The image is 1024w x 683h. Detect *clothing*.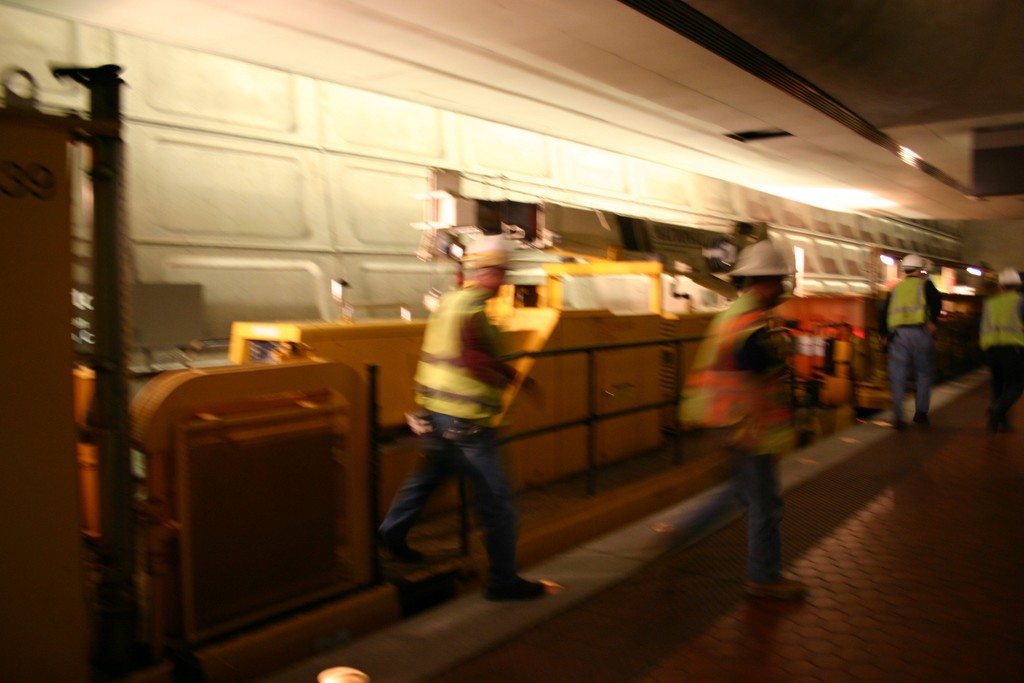
Detection: [409, 274, 547, 425].
